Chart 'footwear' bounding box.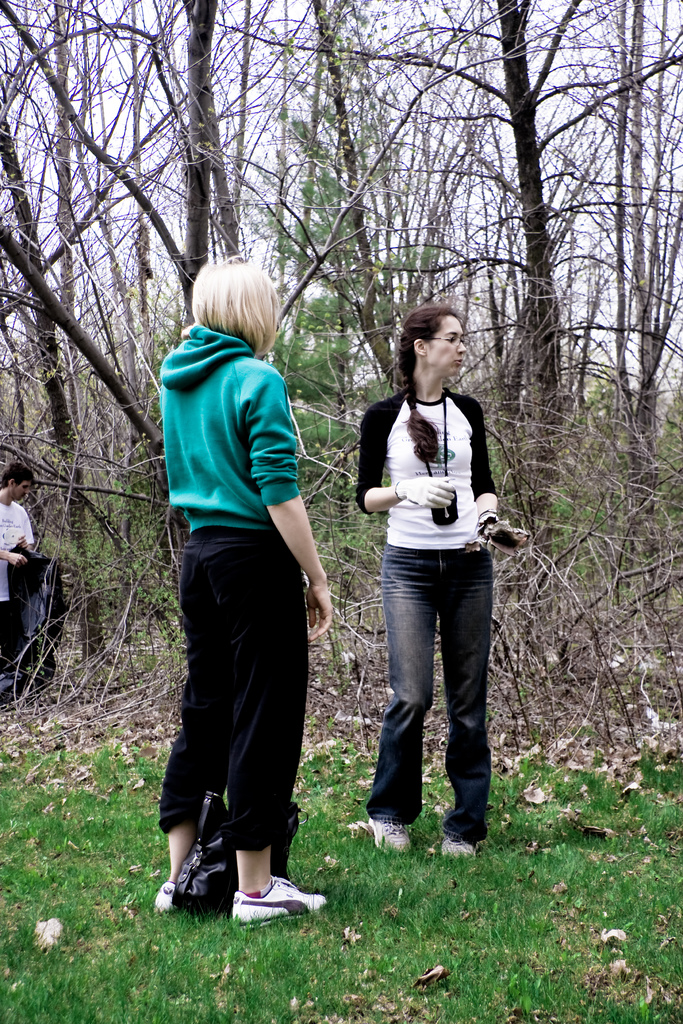
Charted: 213,867,318,928.
